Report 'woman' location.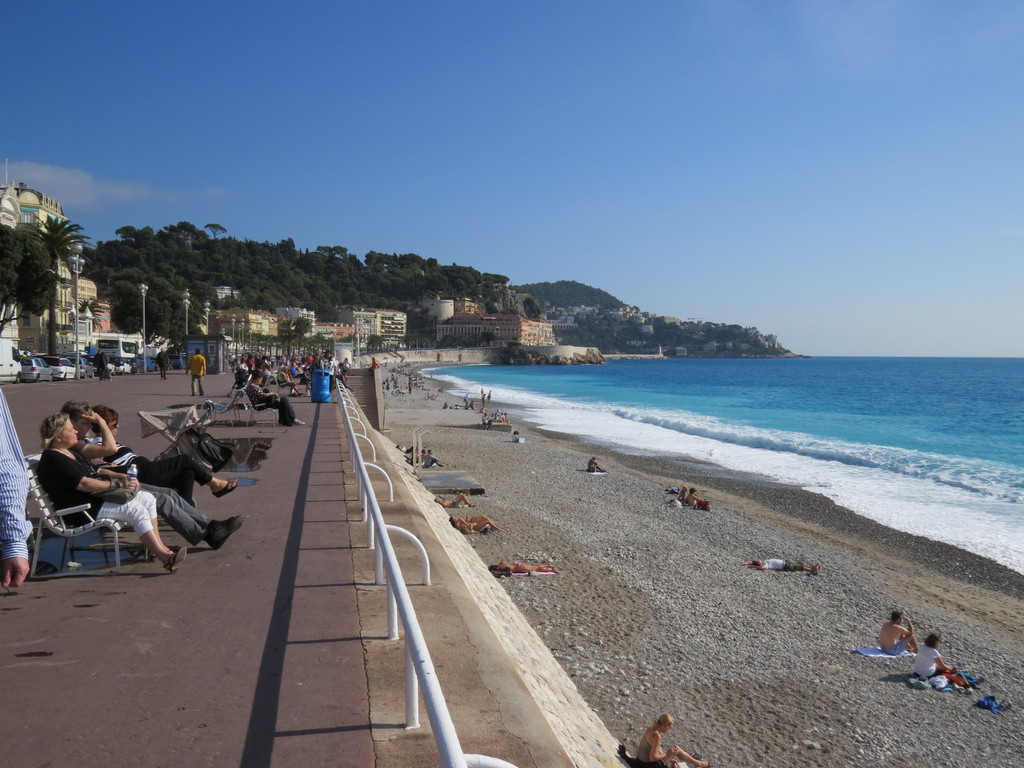
Report: detection(632, 714, 713, 767).
